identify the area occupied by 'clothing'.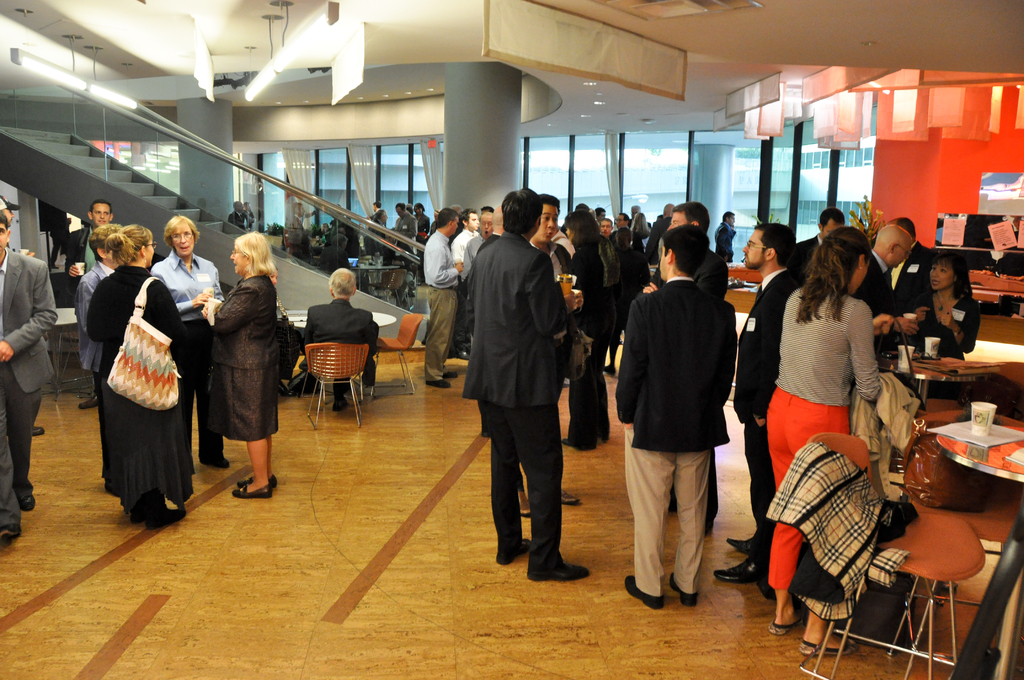
Area: <bbox>855, 254, 892, 321</bbox>.
